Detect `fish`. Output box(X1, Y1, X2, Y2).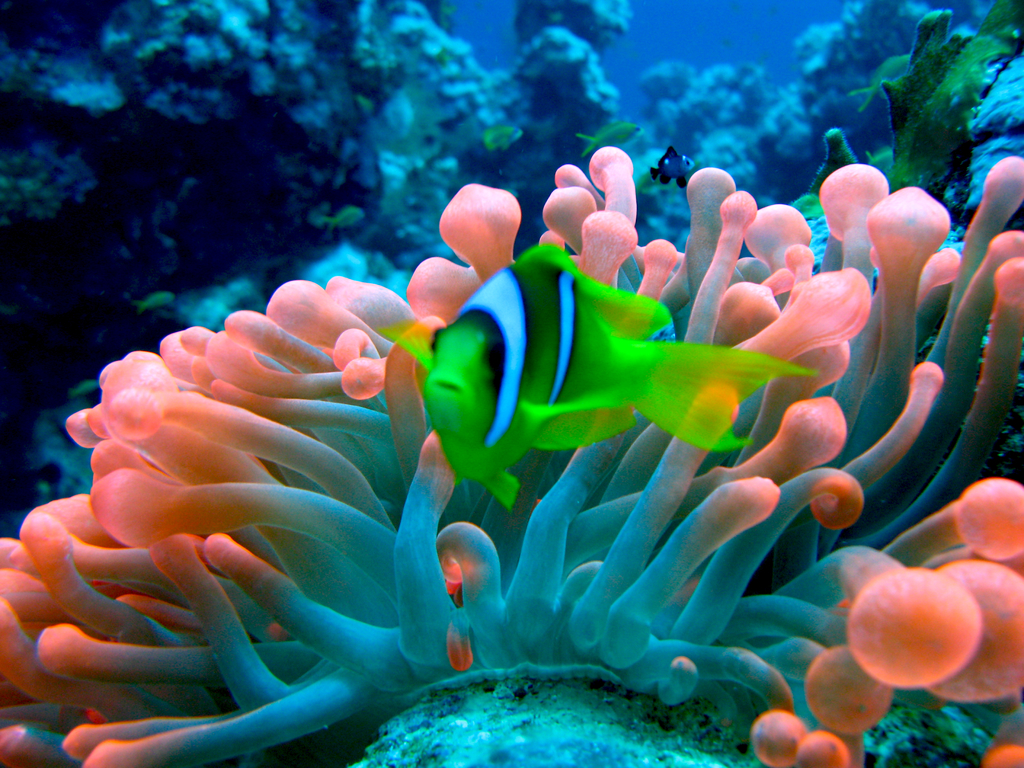
box(650, 149, 687, 188).
